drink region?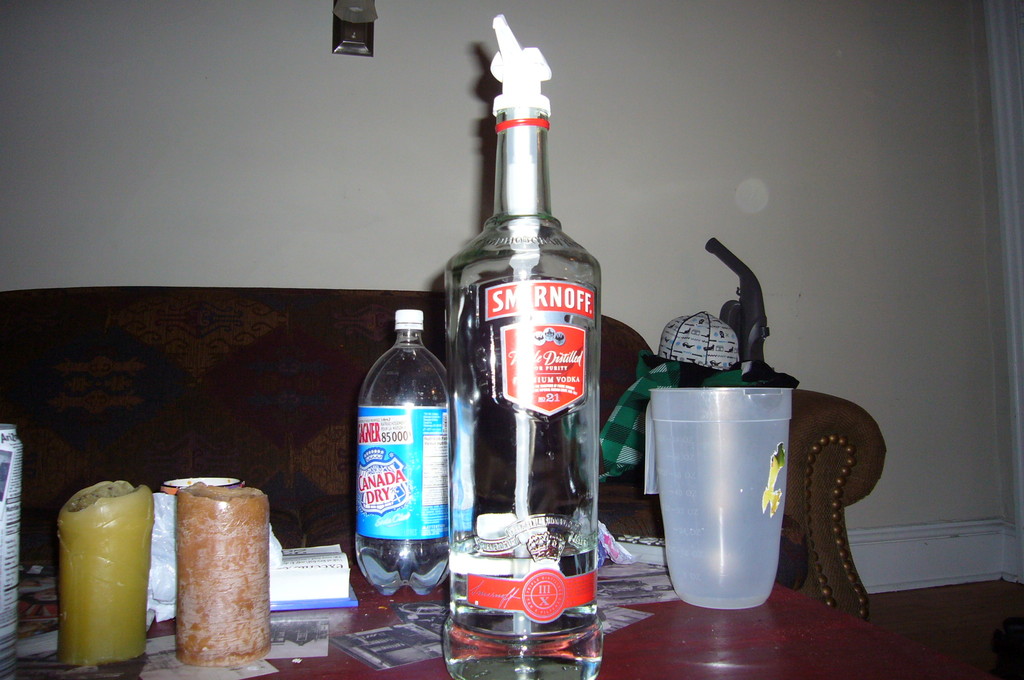
Rect(442, 610, 602, 679)
